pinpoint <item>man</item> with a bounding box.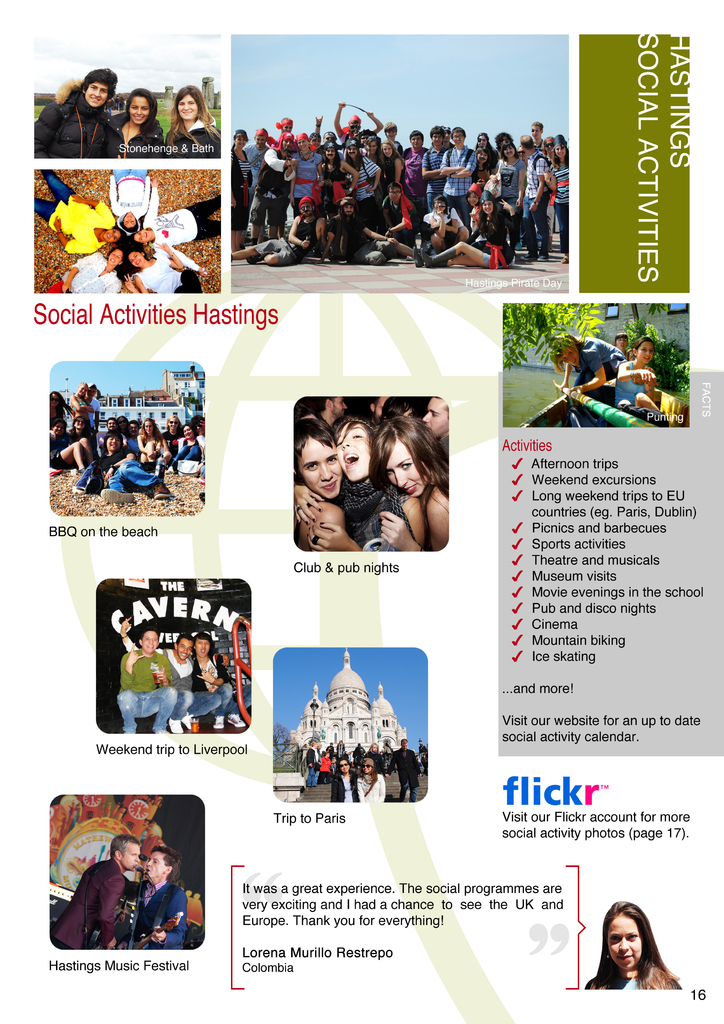
[120, 633, 177, 732].
